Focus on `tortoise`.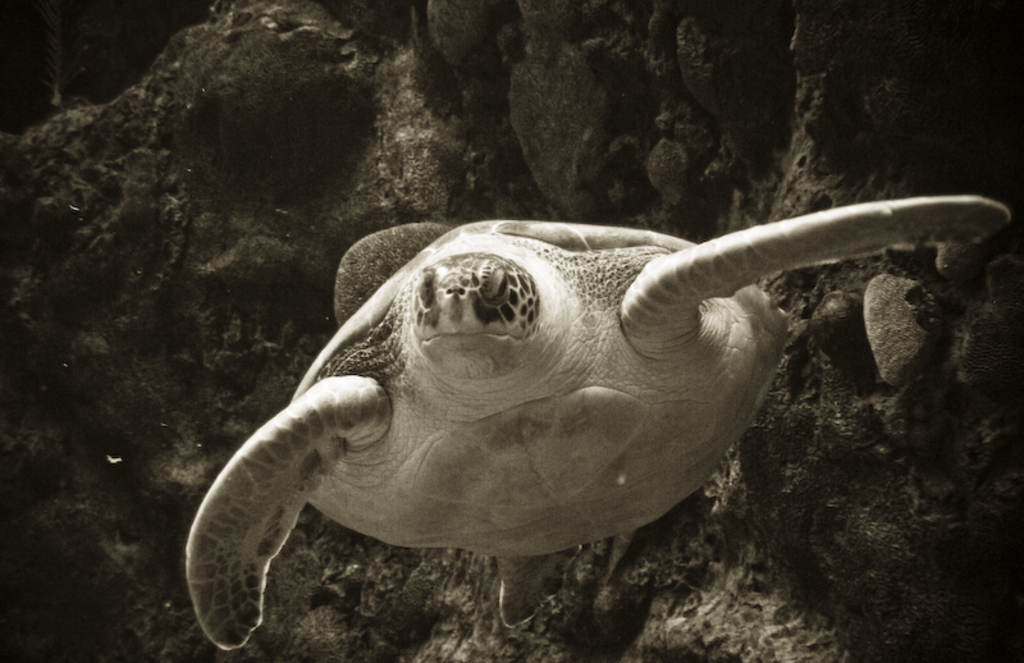
Focused at 184,192,1019,649.
